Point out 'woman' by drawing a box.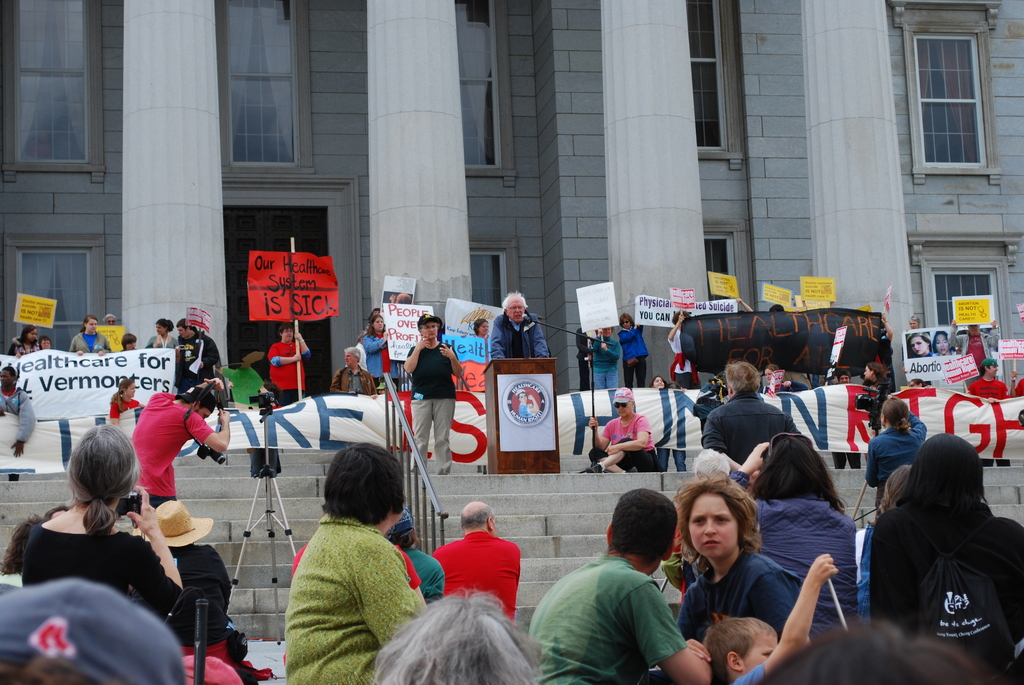
pyautogui.locateOnScreen(17, 420, 186, 626).
